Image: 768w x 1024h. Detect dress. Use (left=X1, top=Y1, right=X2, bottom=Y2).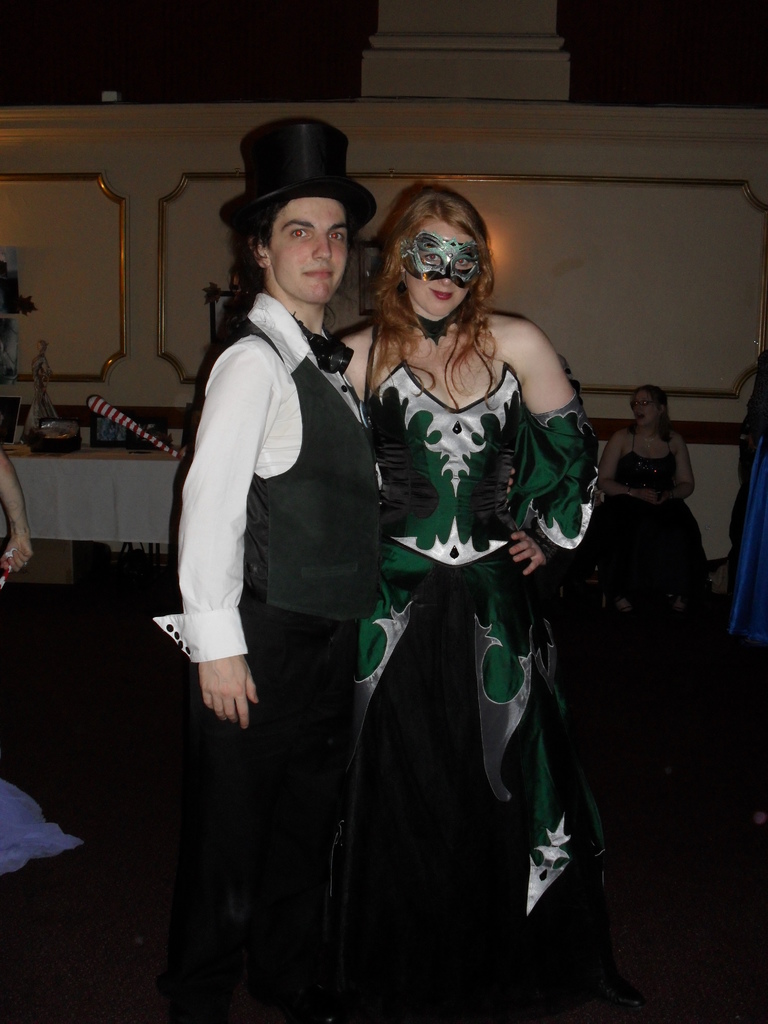
(left=591, top=430, right=711, bottom=603).
